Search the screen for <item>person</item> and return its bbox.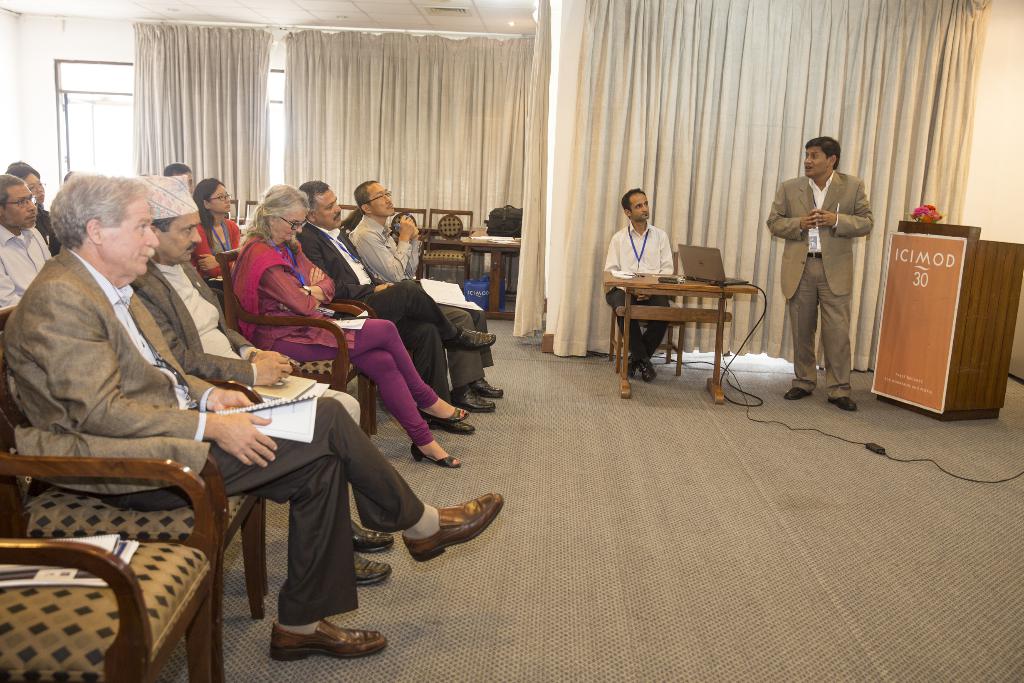
Found: bbox=[297, 181, 497, 432].
